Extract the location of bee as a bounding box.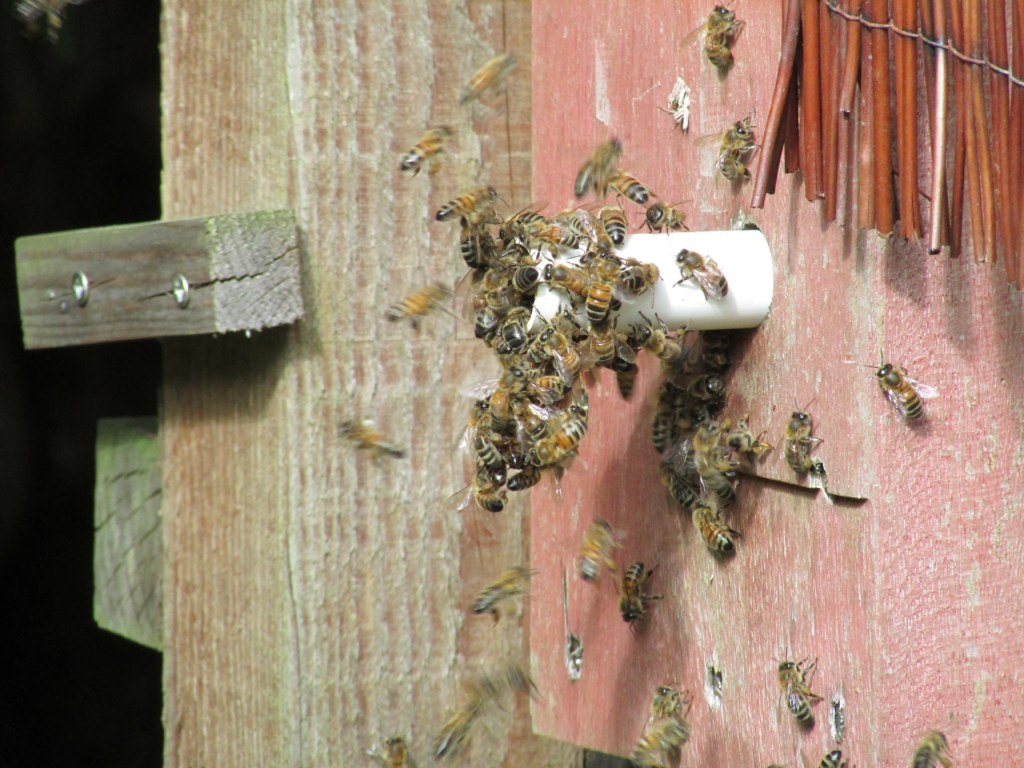
862,346,947,415.
